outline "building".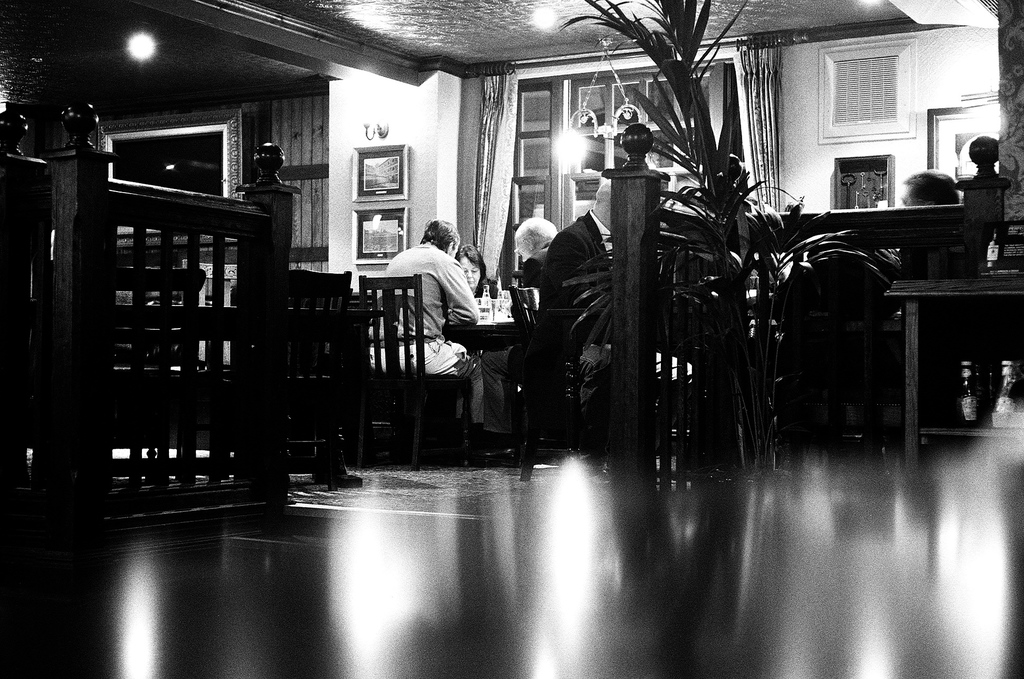
Outline: [left=0, top=0, right=1023, bottom=678].
